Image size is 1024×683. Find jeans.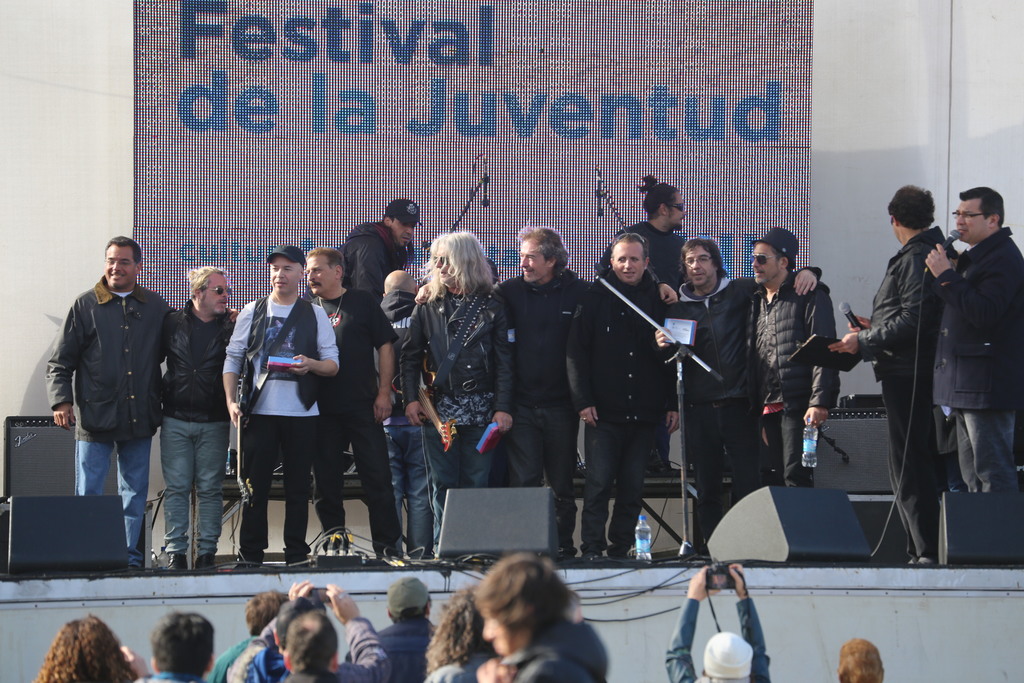
left=582, top=420, right=655, bottom=550.
